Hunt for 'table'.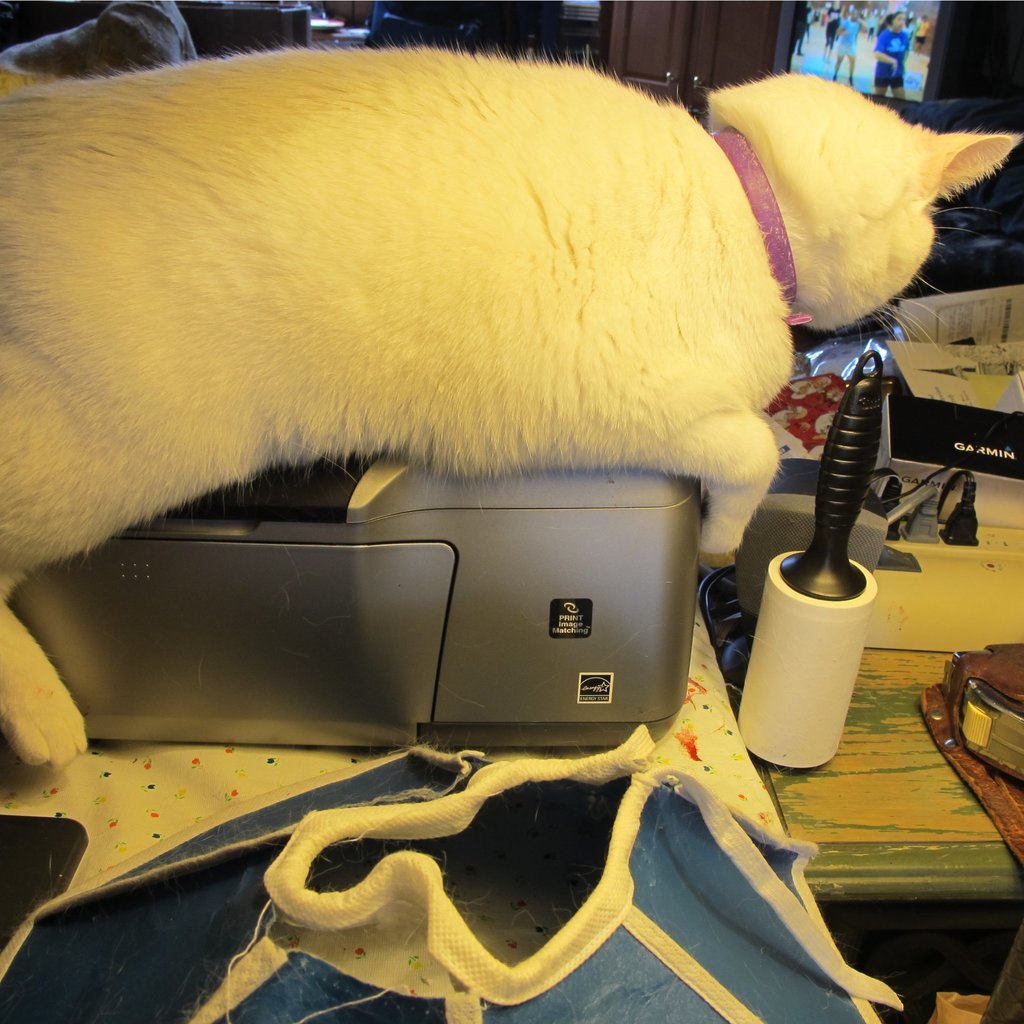
Hunted down at <box>686,544,1023,913</box>.
